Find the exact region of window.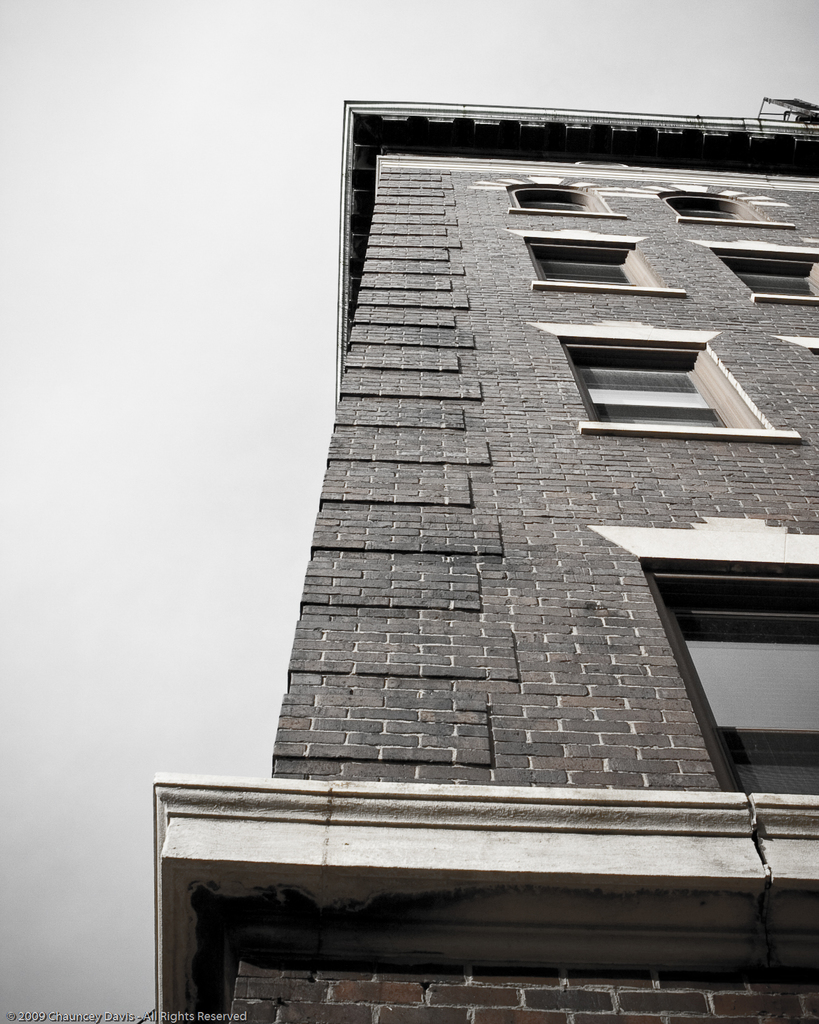
Exact region: [left=726, top=260, right=818, bottom=309].
